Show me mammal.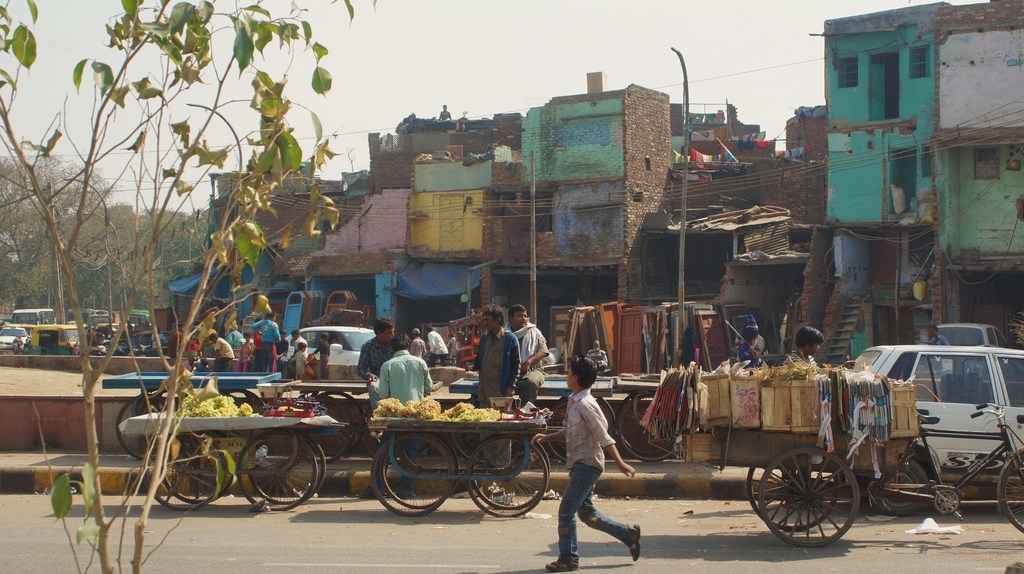
mammal is here: x1=787 y1=324 x2=825 y2=482.
